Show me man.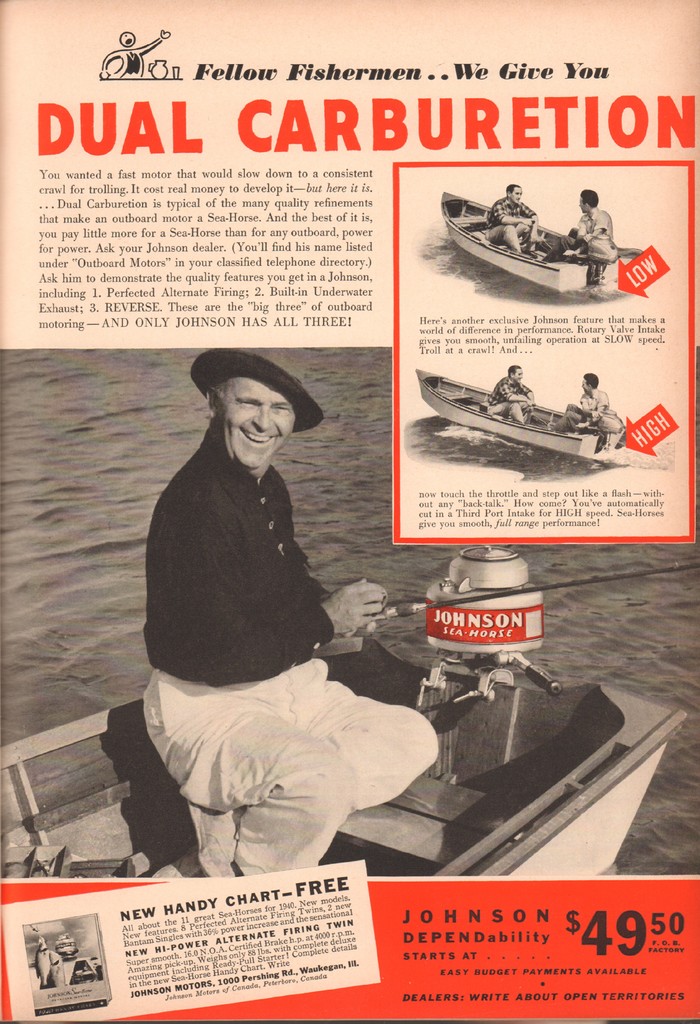
man is here: Rect(123, 335, 410, 865).
